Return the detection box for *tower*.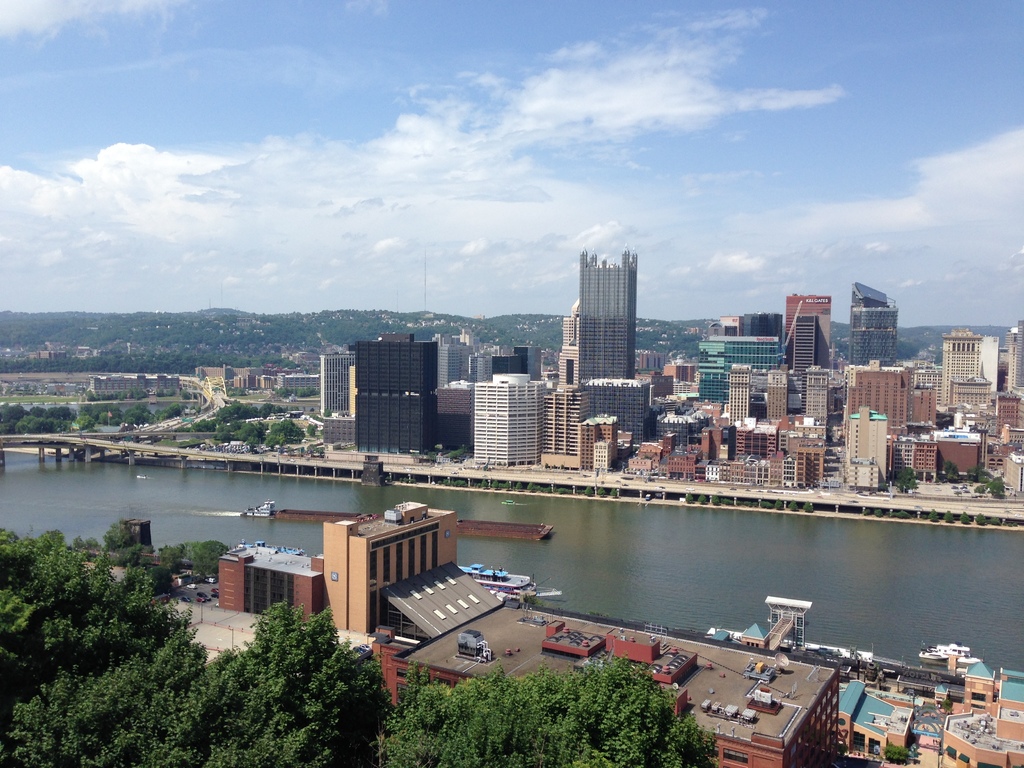
crop(938, 323, 1001, 417).
